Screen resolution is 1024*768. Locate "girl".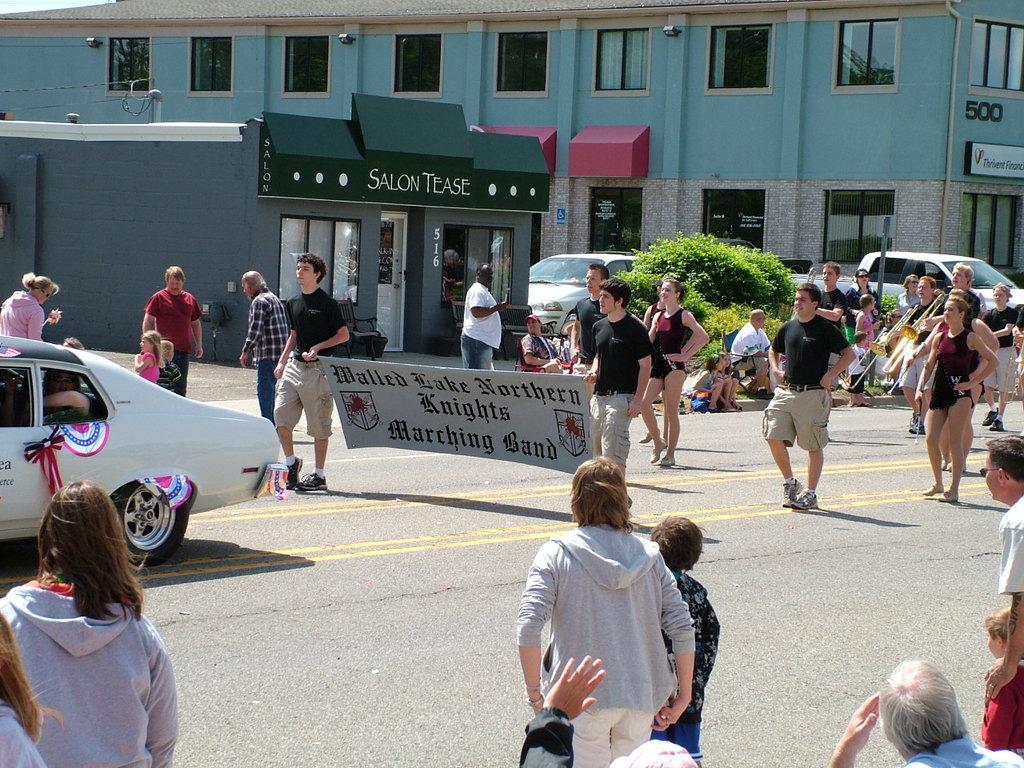
(914,298,1002,502).
